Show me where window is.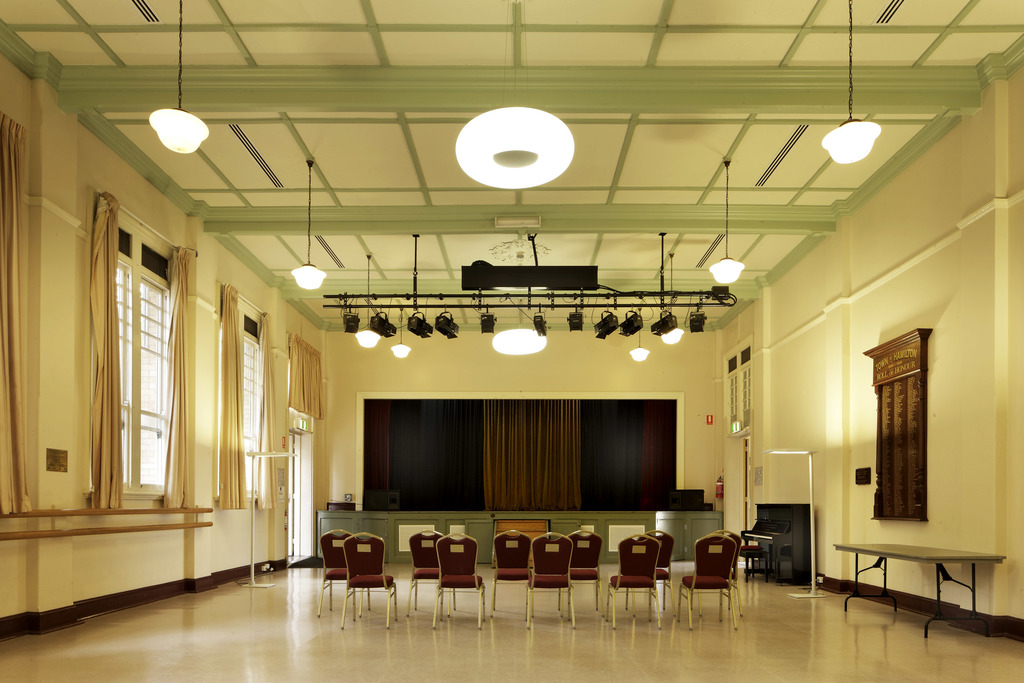
window is at [x1=223, y1=304, x2=269, y2=504].
